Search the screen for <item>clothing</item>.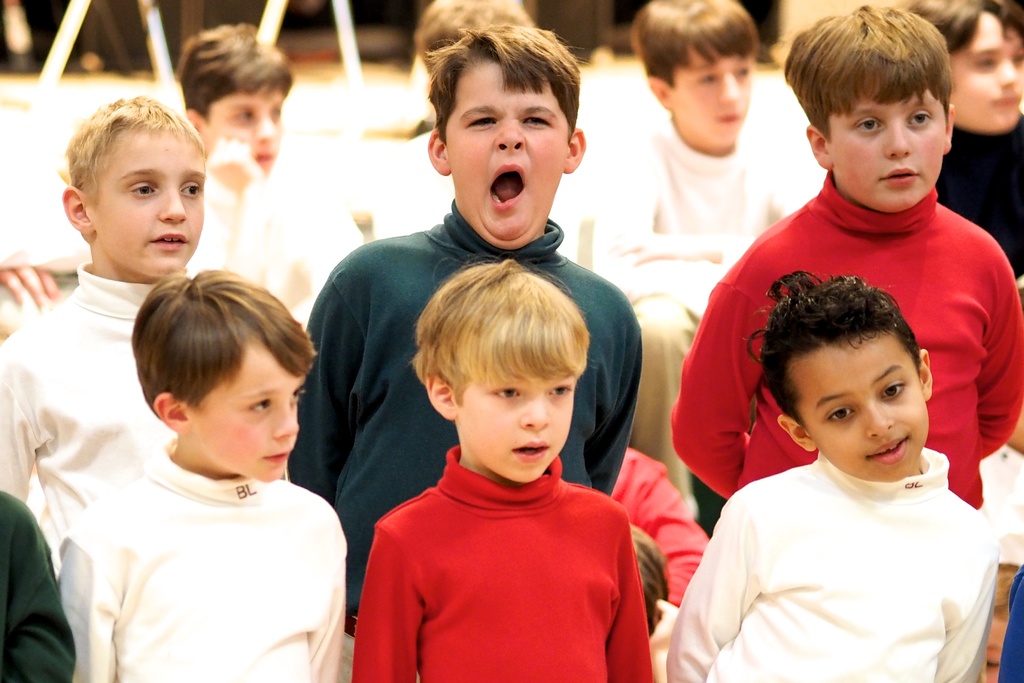
Found at 0, 484, 81, 682.
